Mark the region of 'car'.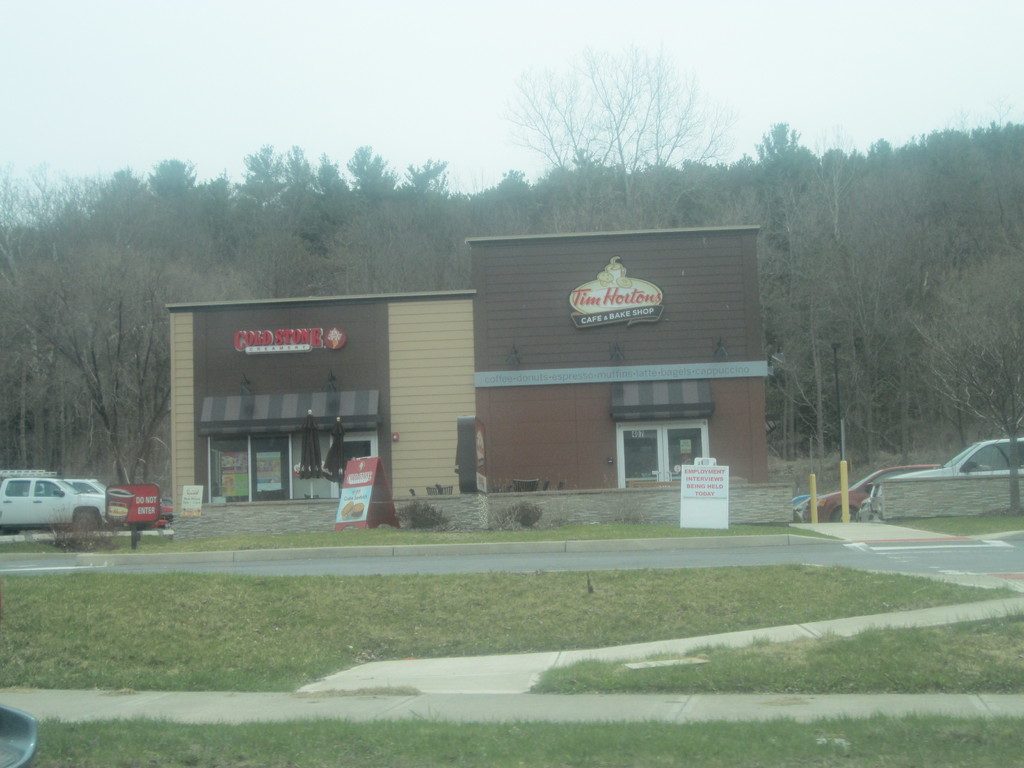
Region: bbox=(71, 476, 122, 525).
